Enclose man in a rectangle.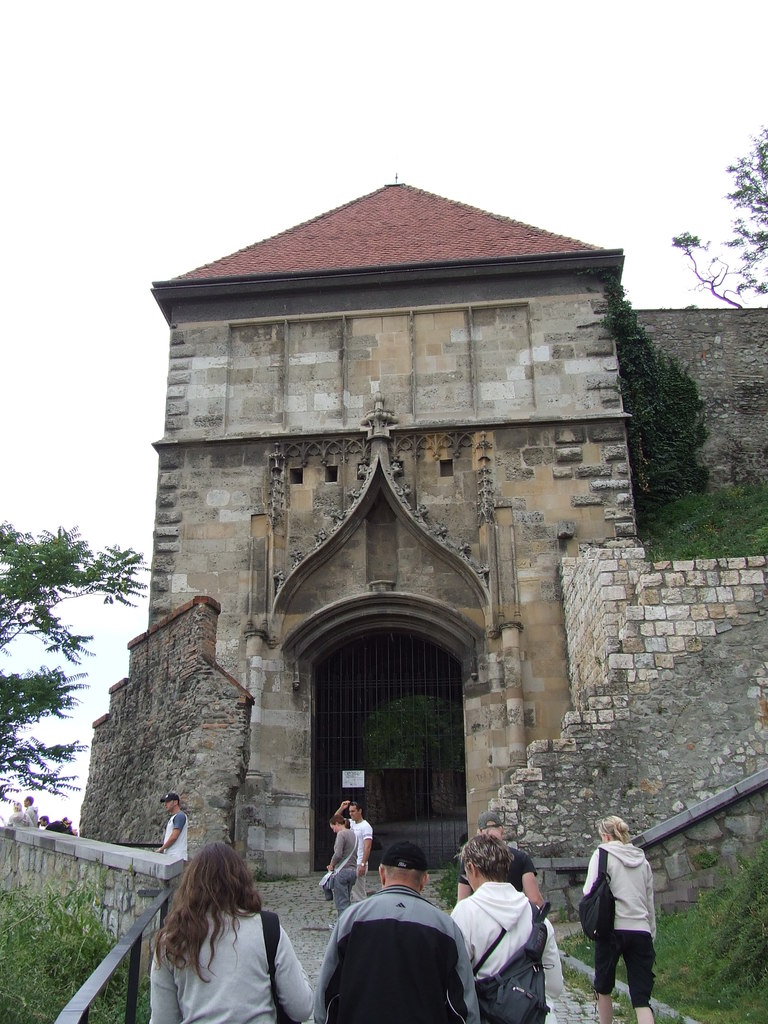
[335, 796, 374, 902].
